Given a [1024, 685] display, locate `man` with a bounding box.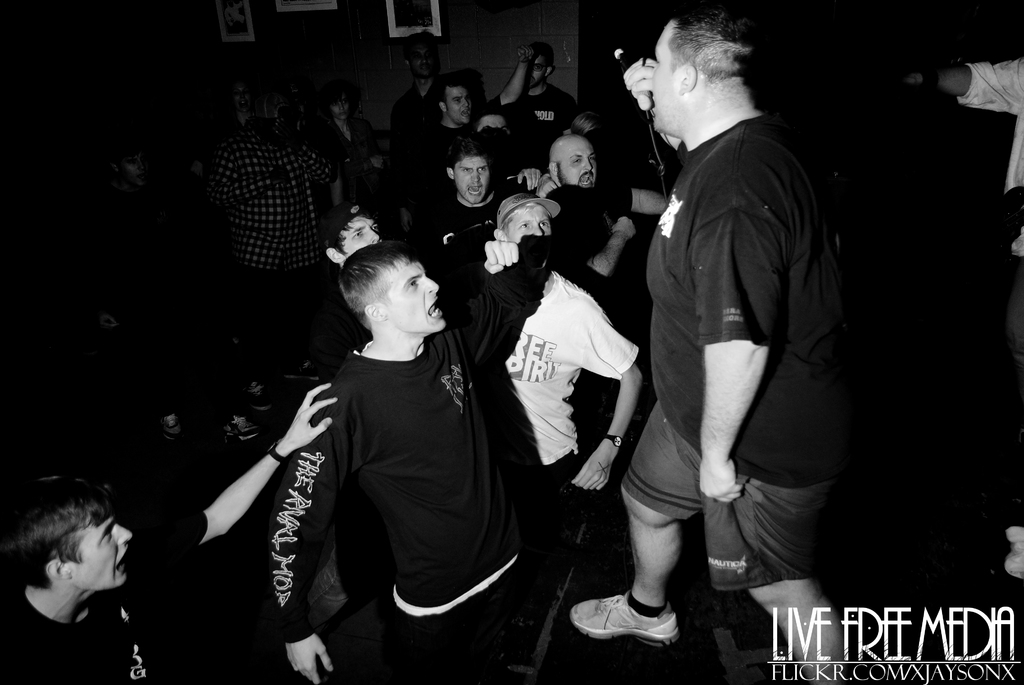
Located: region(597, 2, 858, 661).
